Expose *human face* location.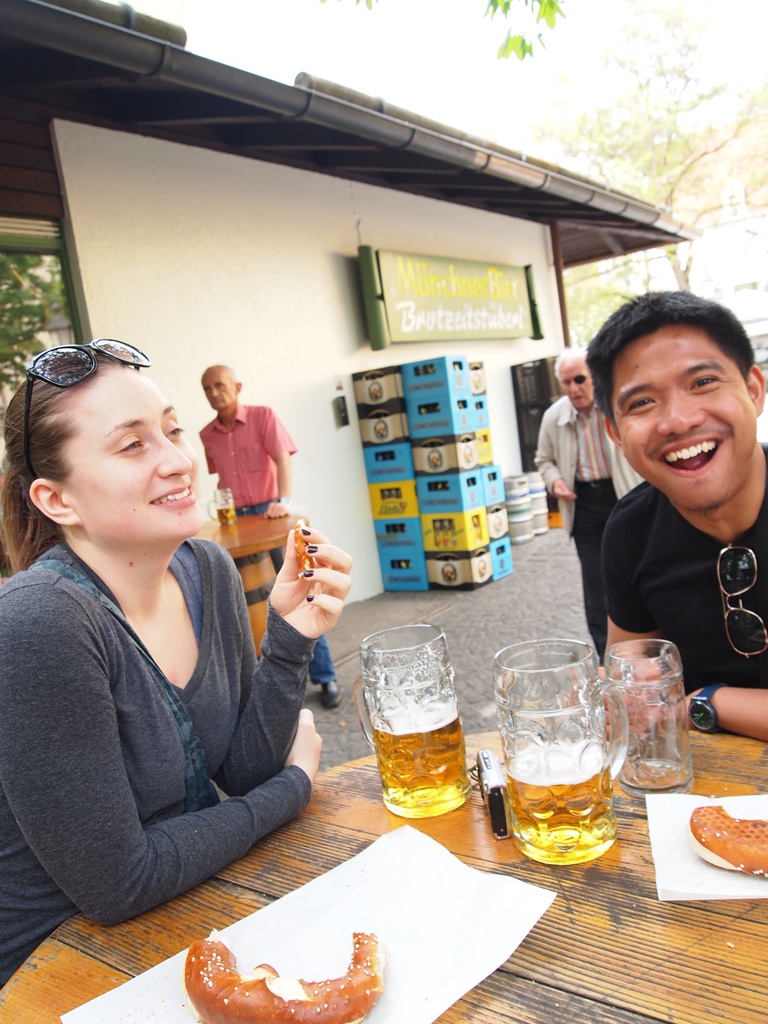
Exposed at [67, 367, 198, 545].
